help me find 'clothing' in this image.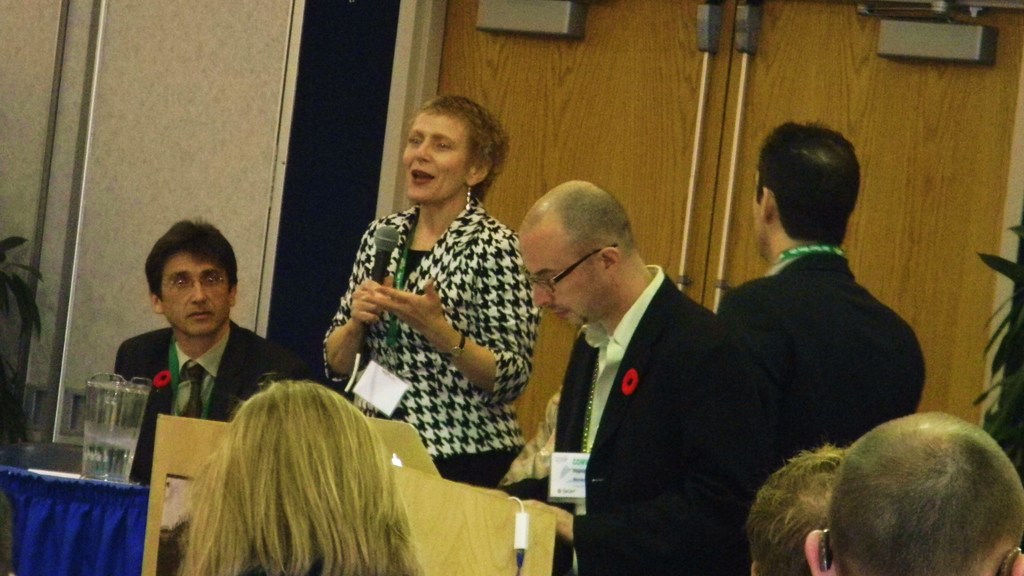
Found it: 322 186 522 520.
